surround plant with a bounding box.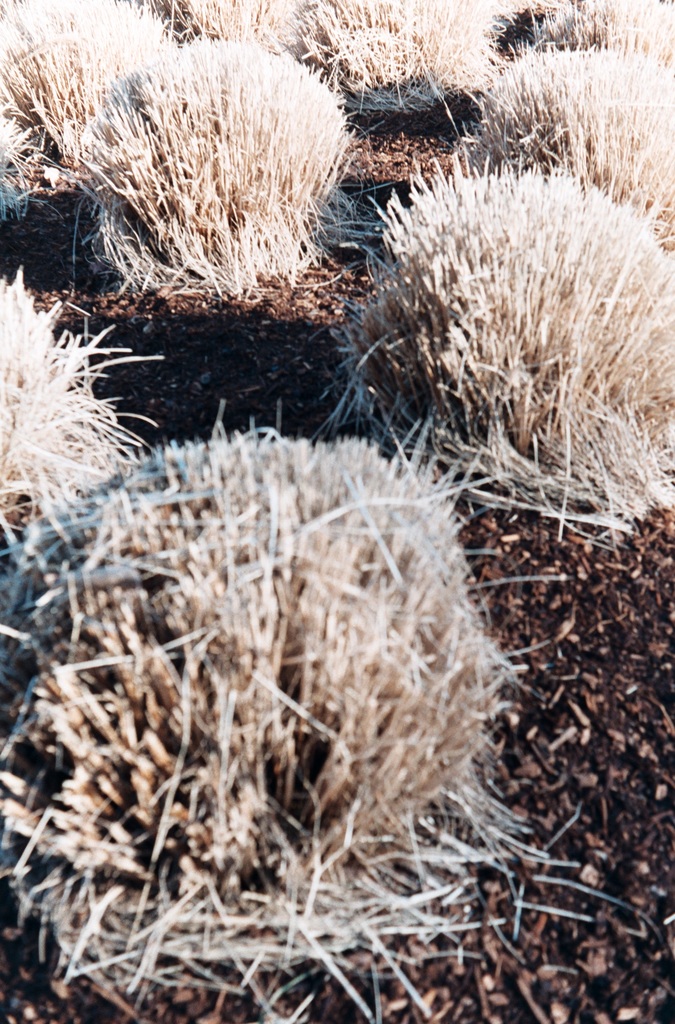
<bbox>0, 395, 630, 1023</bbox>.
